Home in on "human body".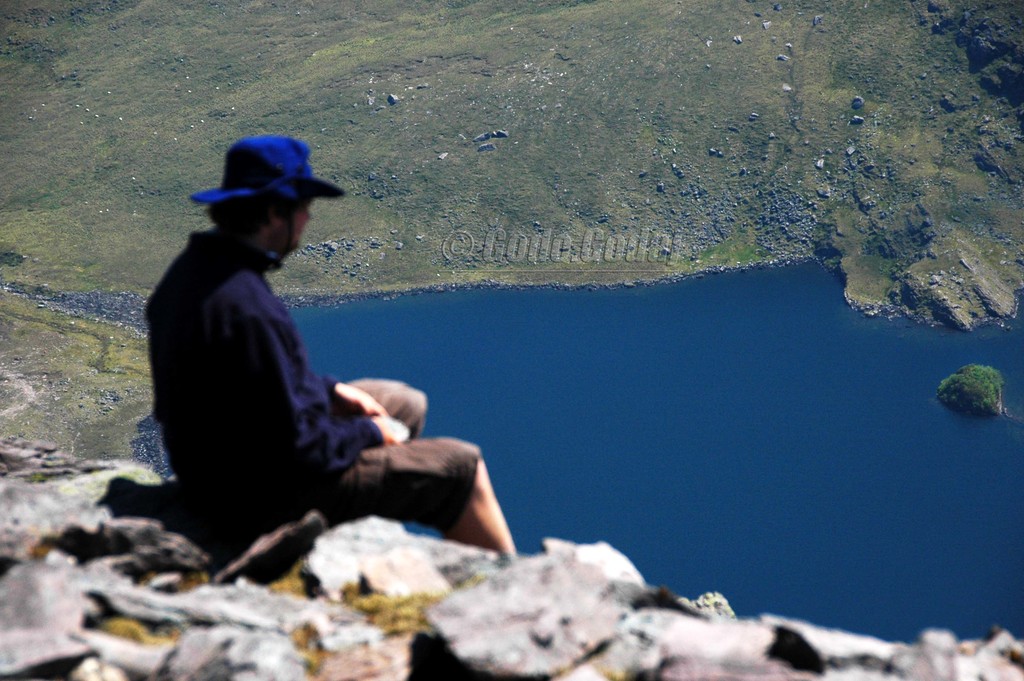
Homed in at {"x1": 140, "y1": 135, "x2": 518, "y2": 555}.
